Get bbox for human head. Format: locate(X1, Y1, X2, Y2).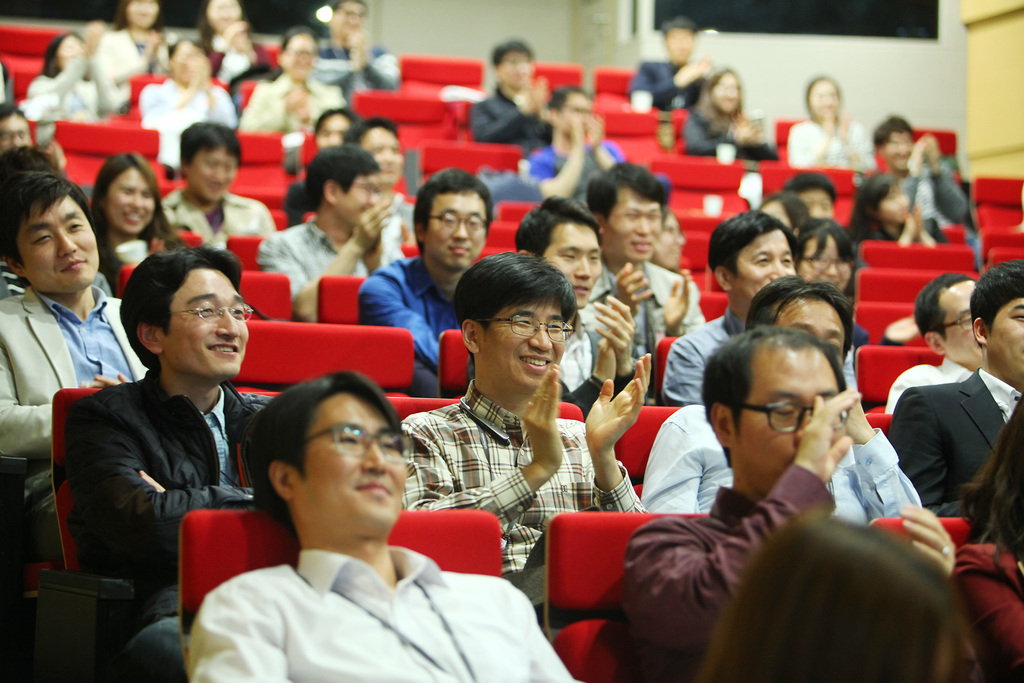
locate(855, 170, 910, 227).
